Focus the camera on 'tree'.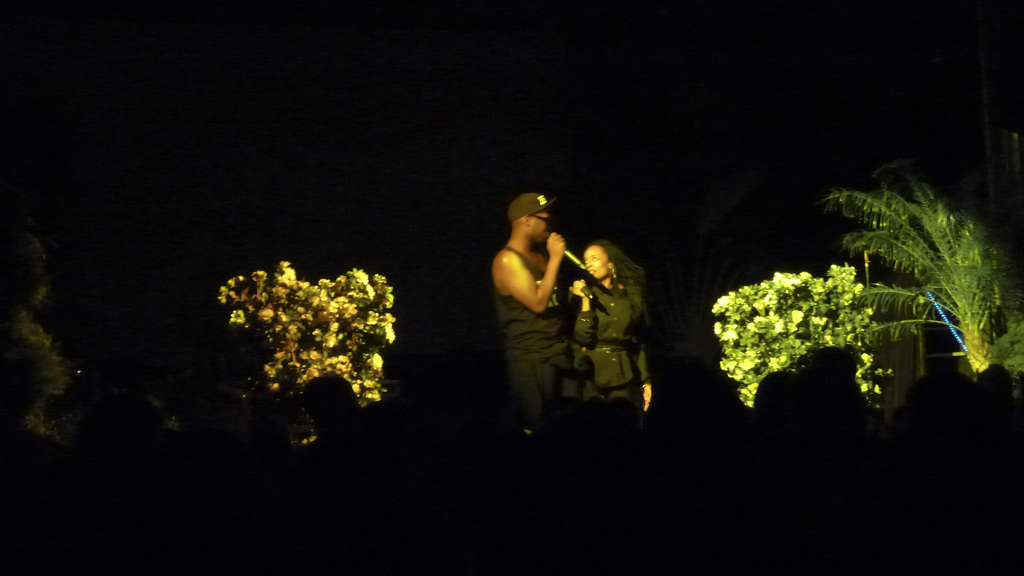
Focus region: select_region(213, 253, 387, 415).
